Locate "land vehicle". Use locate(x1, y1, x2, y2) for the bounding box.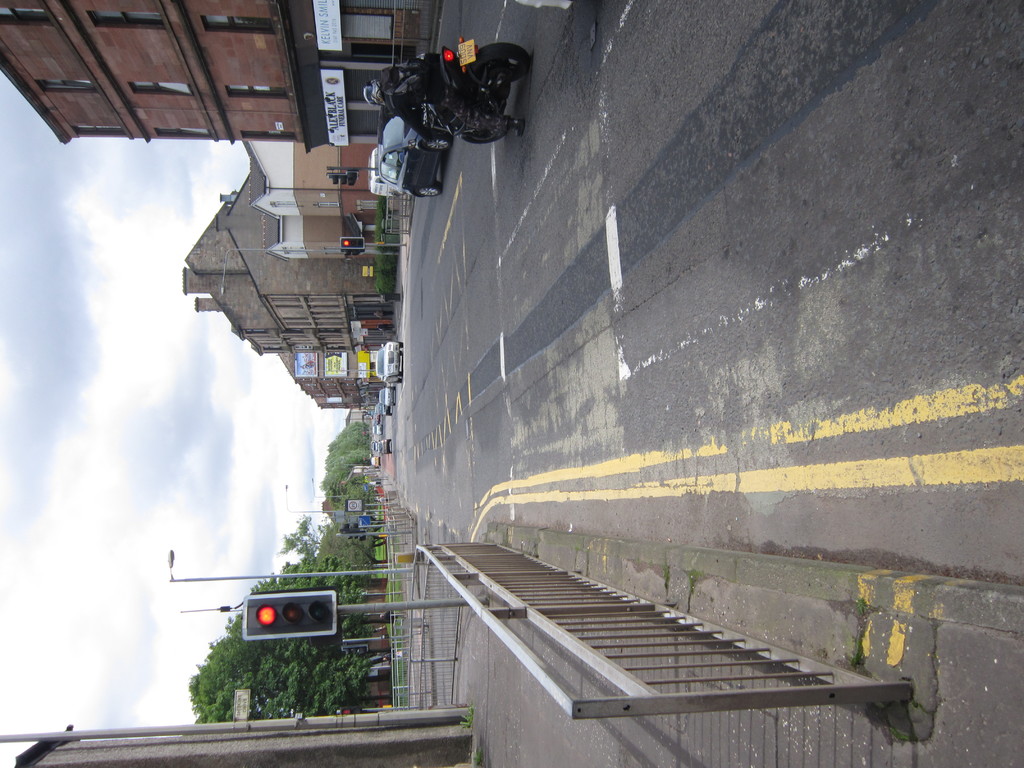
locate(380, 406, 386, 412).
